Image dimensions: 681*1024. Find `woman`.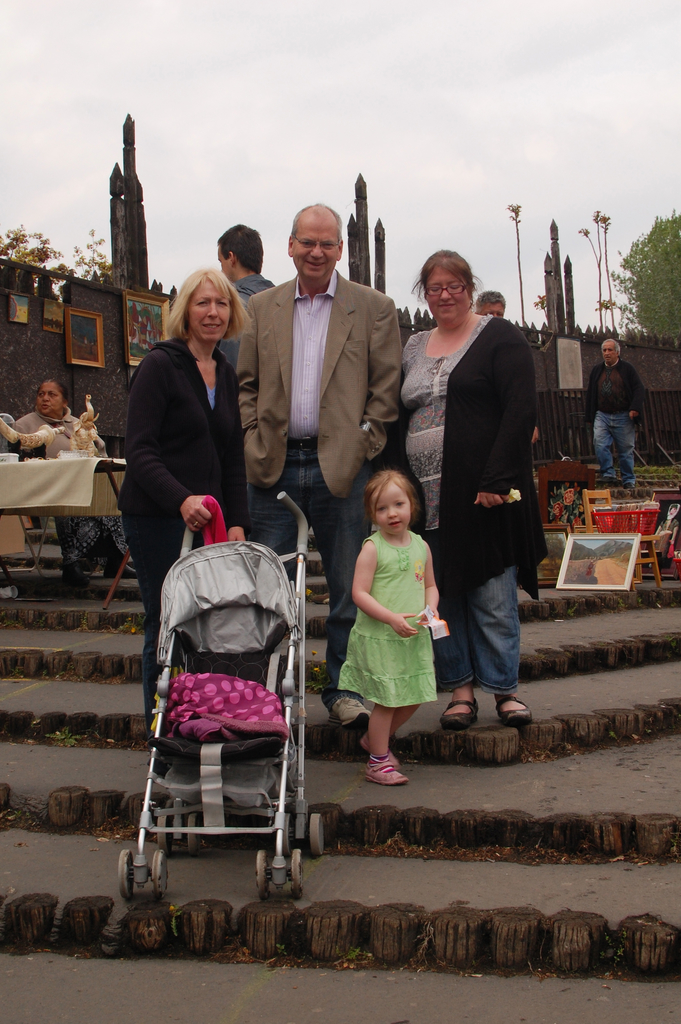
Rect(116, 266, 270, 784).
